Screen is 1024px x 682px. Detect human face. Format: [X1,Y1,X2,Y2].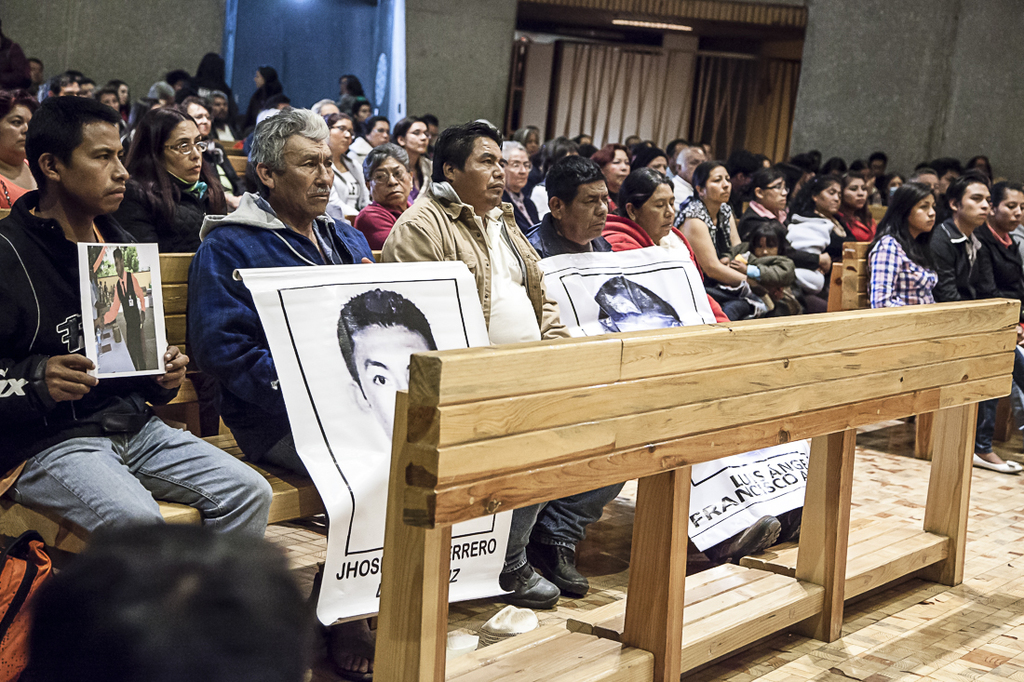
[705,169,732,202].
